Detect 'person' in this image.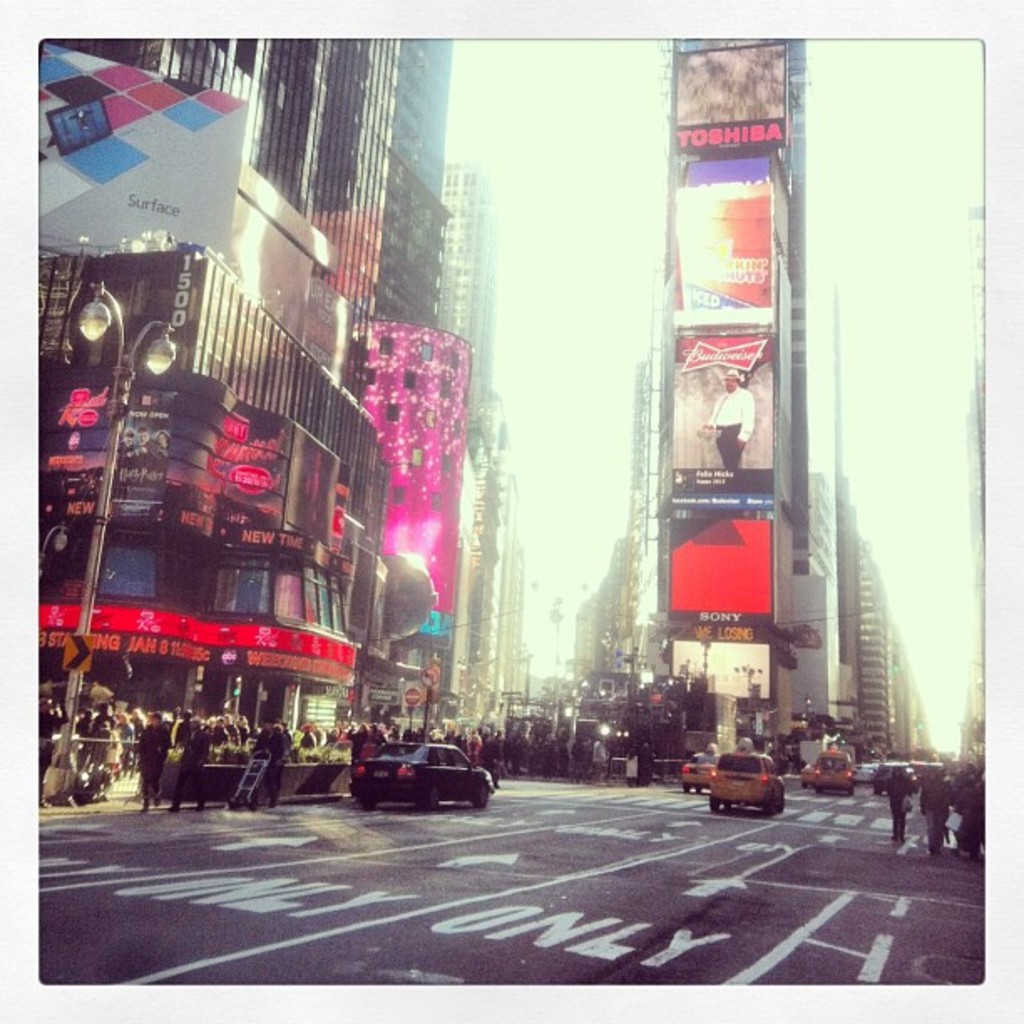
Detection: (left=882, top=766, right=915, bottom=845).
